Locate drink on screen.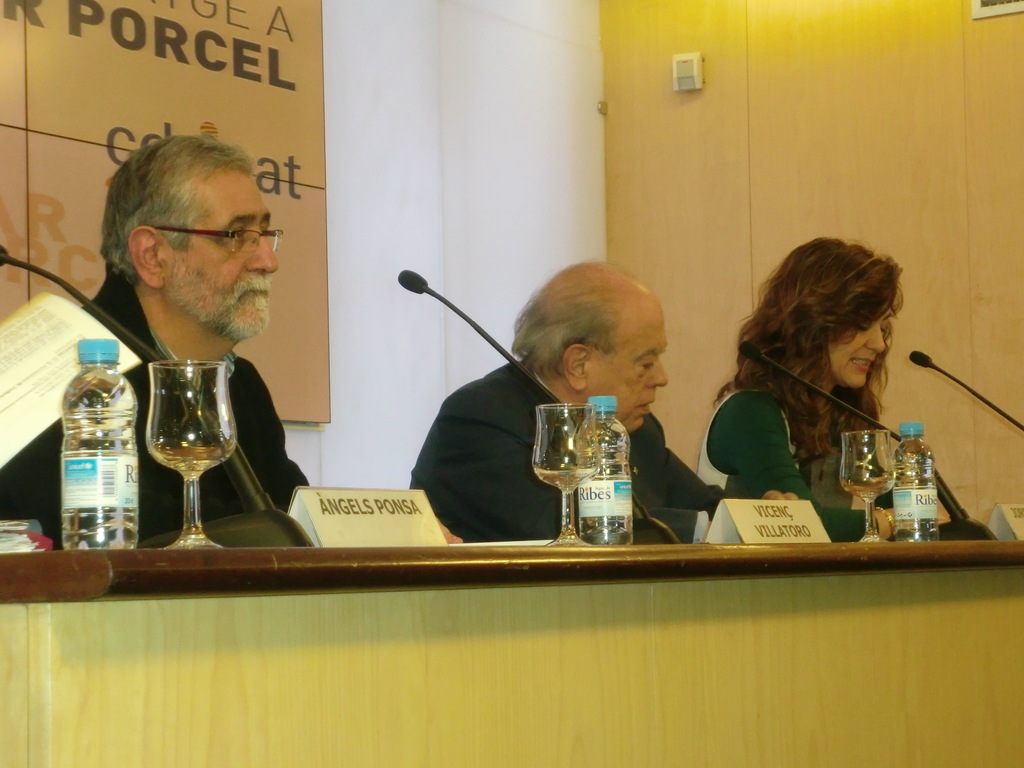
On screen at [left=847, top=484, right=895, bottom=500].
